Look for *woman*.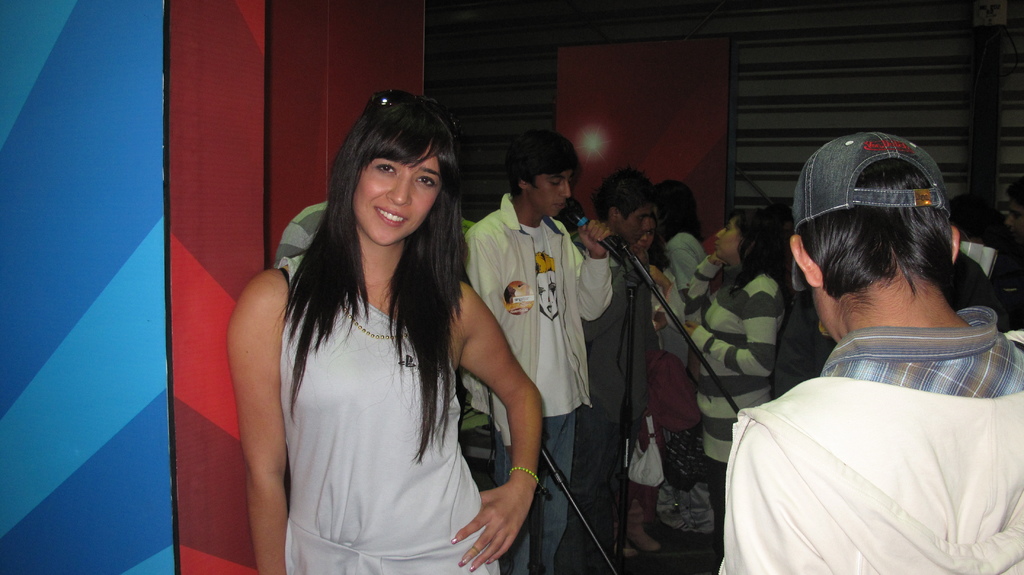
Found: <bbox>687, 209, 790, 574</bbox>.
